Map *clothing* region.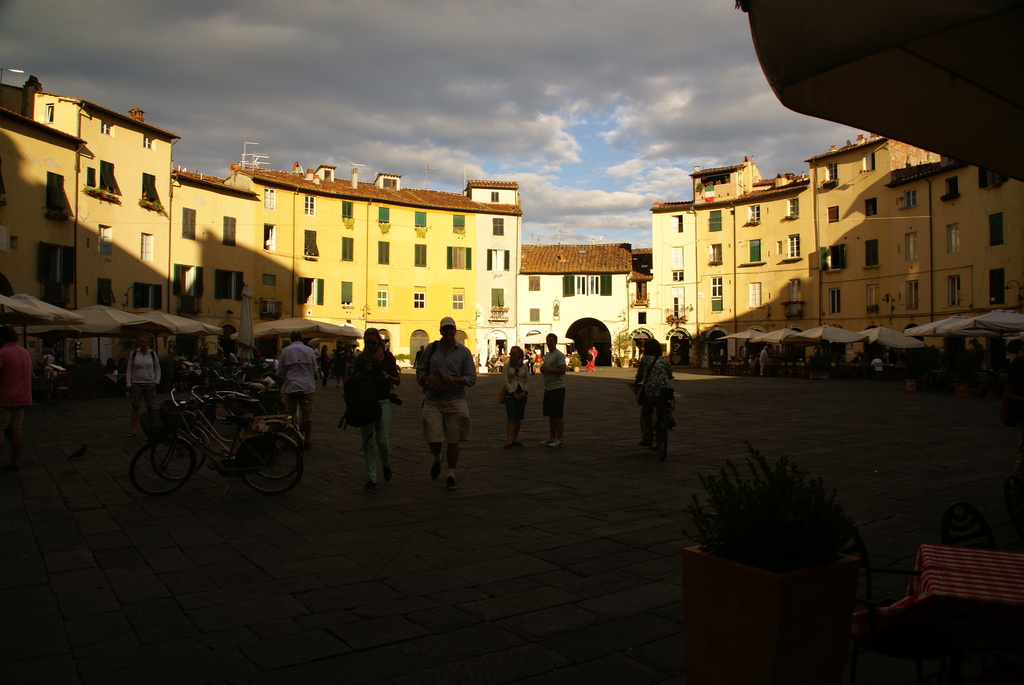
Mapped to x1=505 y1=367 x2=529 y2=421.
